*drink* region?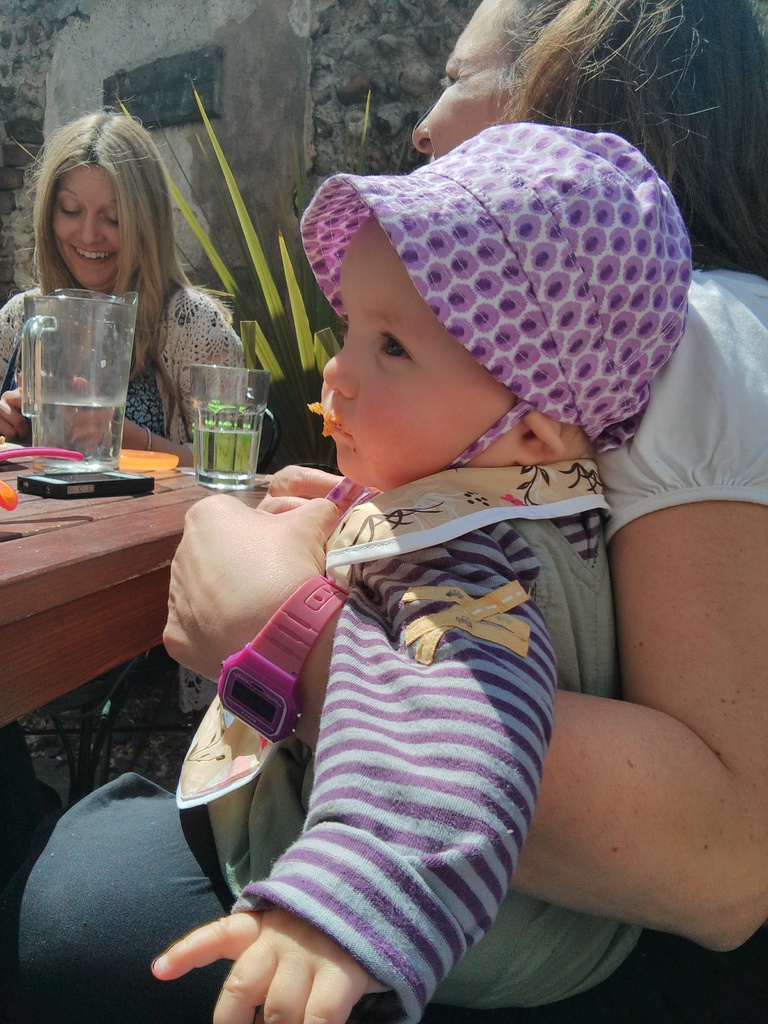
box(17, 261, 153, 456)
